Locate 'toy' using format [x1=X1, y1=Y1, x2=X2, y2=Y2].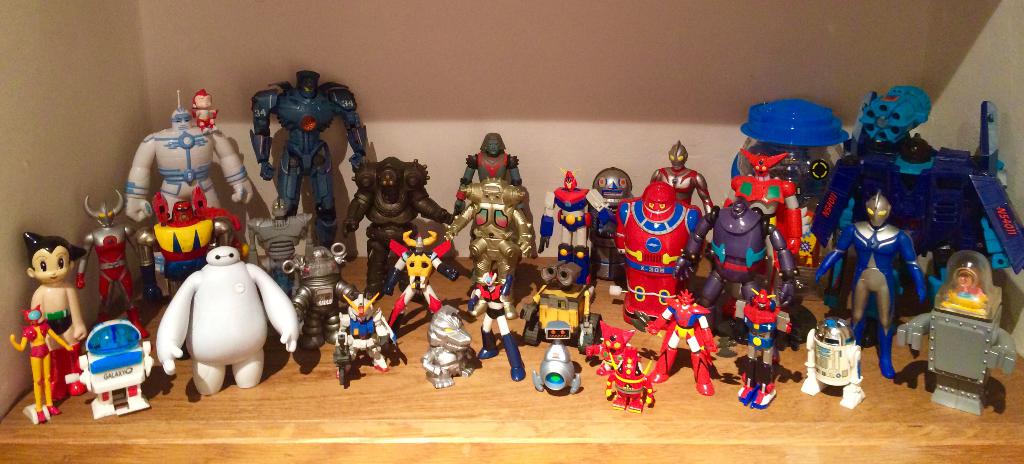
[x1=189, y1=88, x2=220, y2=138].
